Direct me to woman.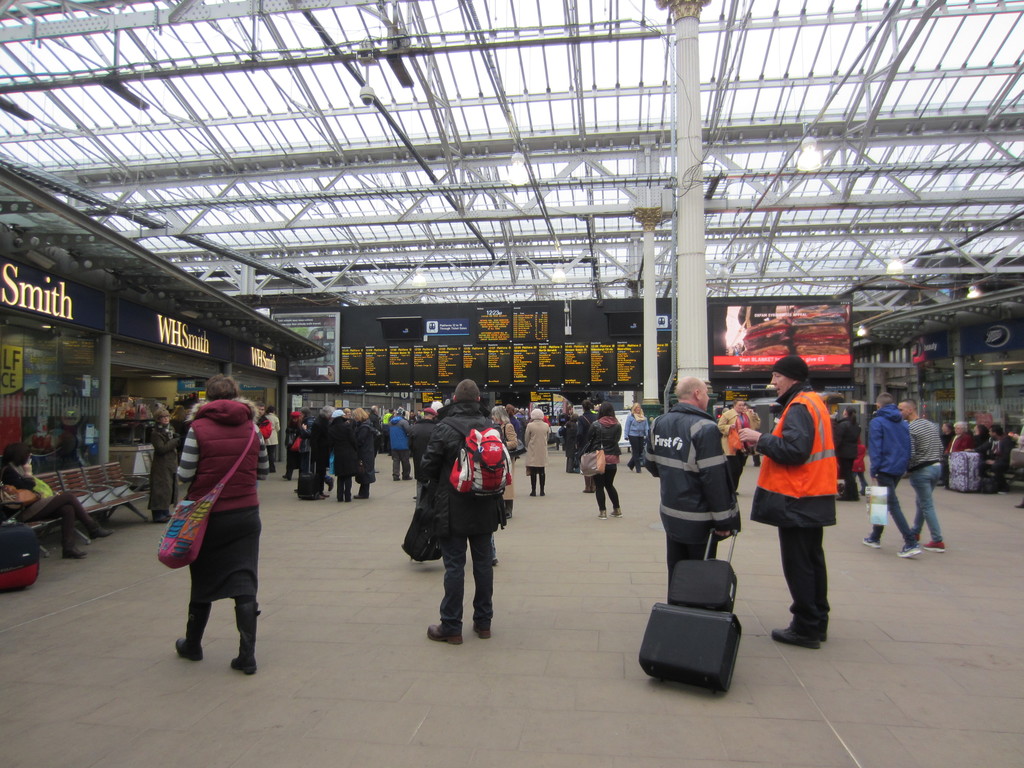
Direction: 622 401 650 470.
